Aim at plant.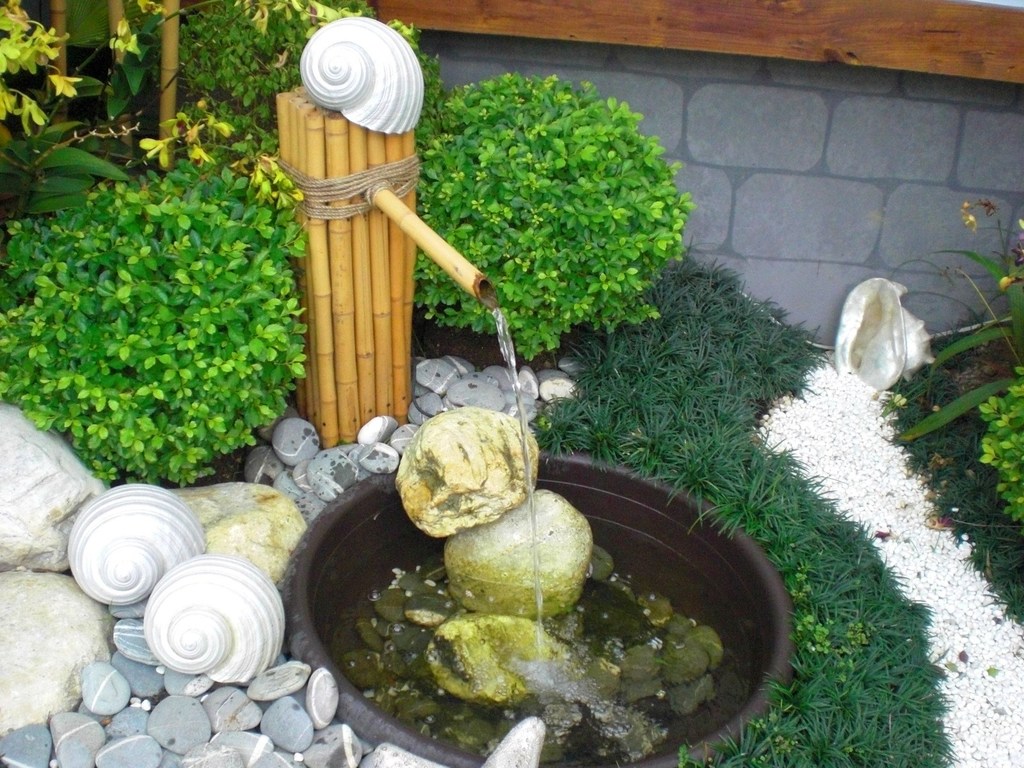
Aimed at x1=13 y1=111 x2=317 y2=488.
